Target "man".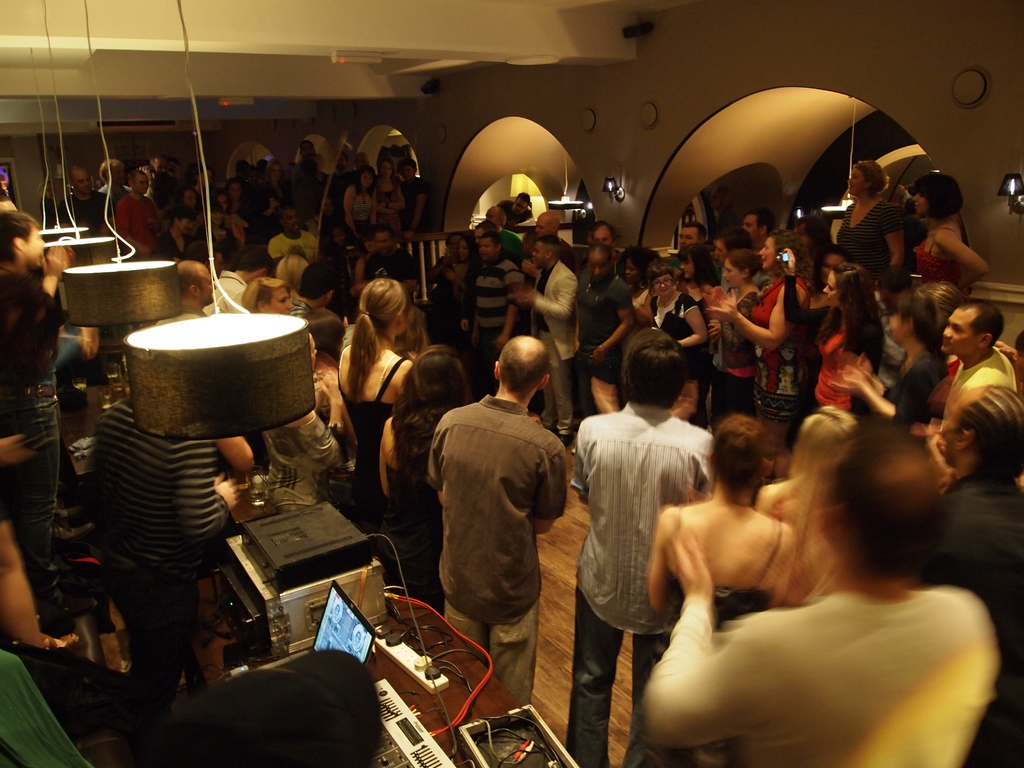
Target region: bbox(481, 203, 503, 228).
